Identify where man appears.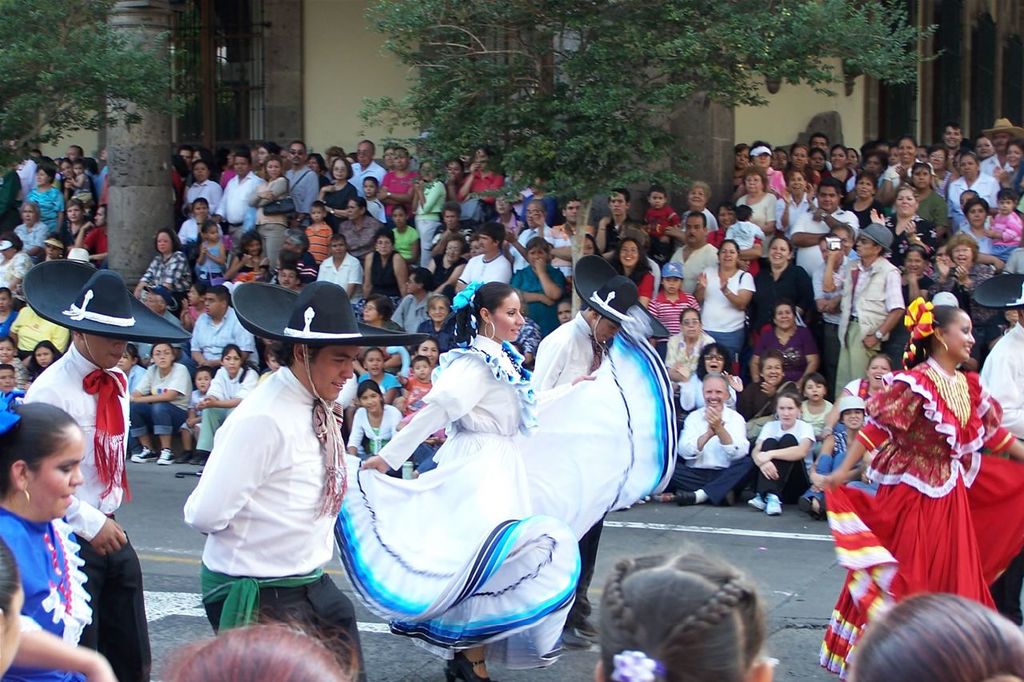
Appears at 505, 201, 547, 272.
